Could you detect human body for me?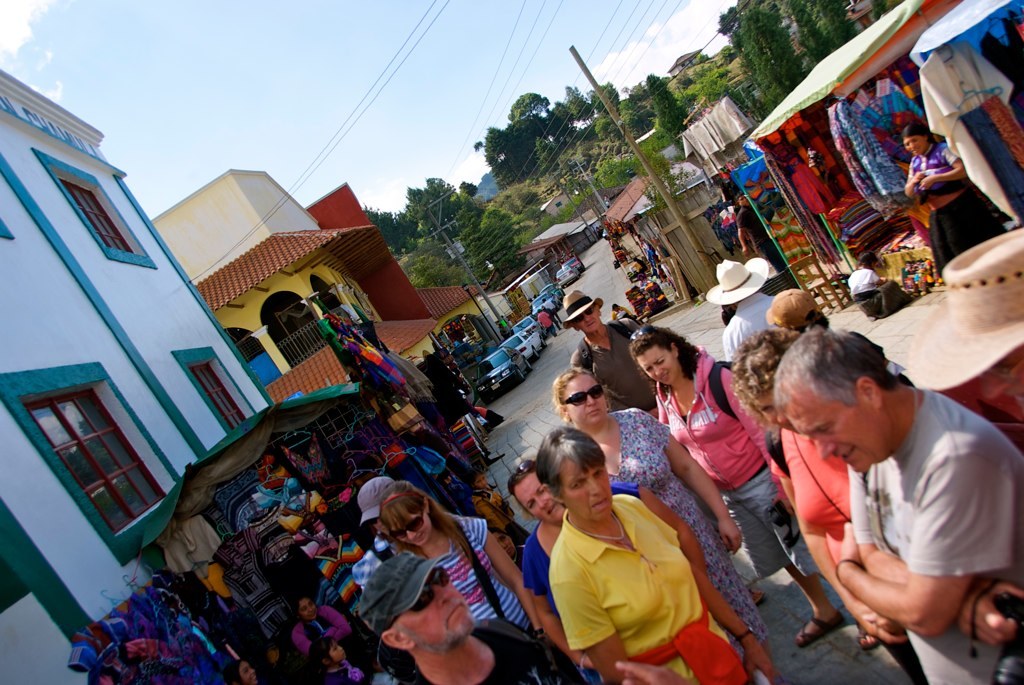
Detection result: crop(543, 490, 738, 684).
